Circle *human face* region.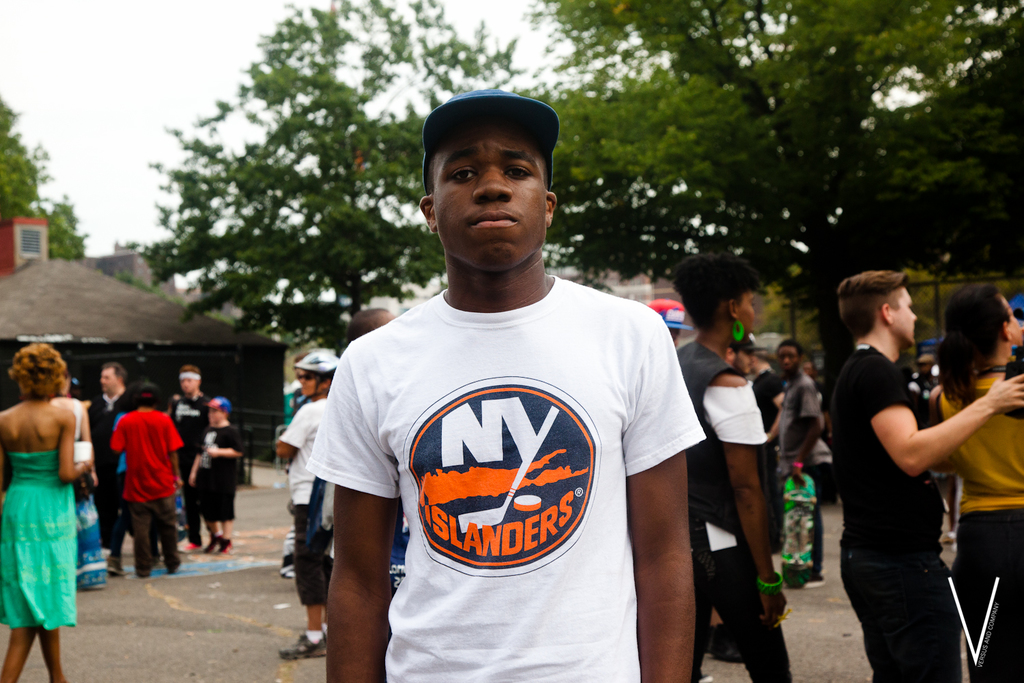
Region: bbox=[434, 127, 543, 269].
